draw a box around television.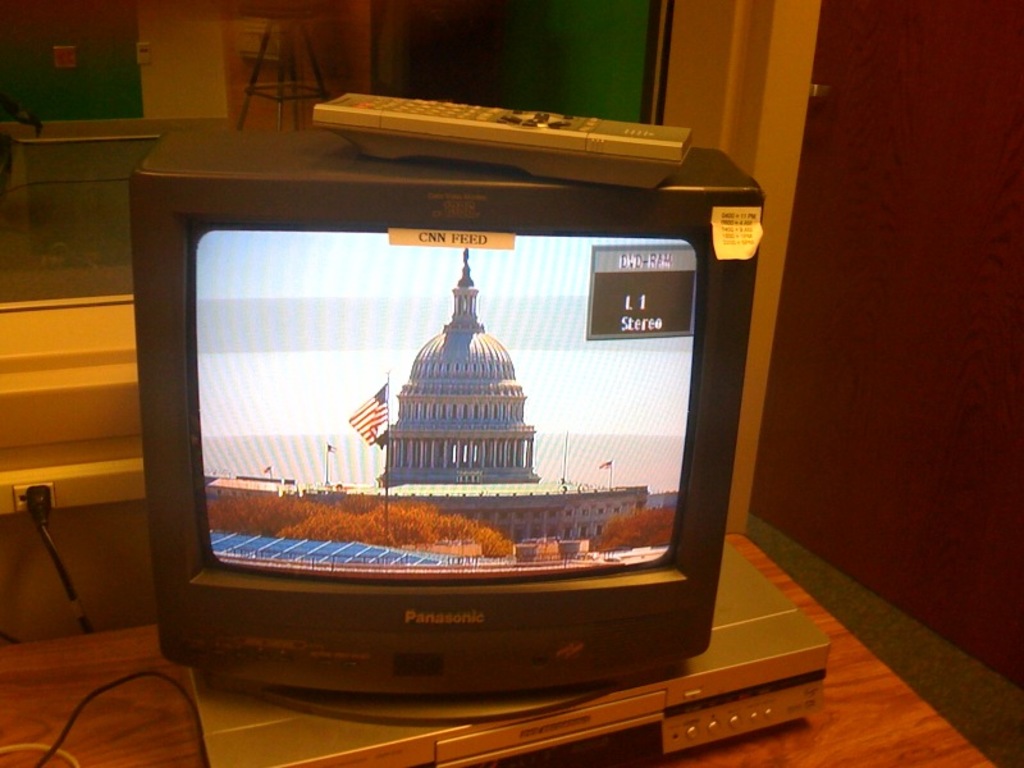
[left=131, top=125, right=764, bottom=726].
